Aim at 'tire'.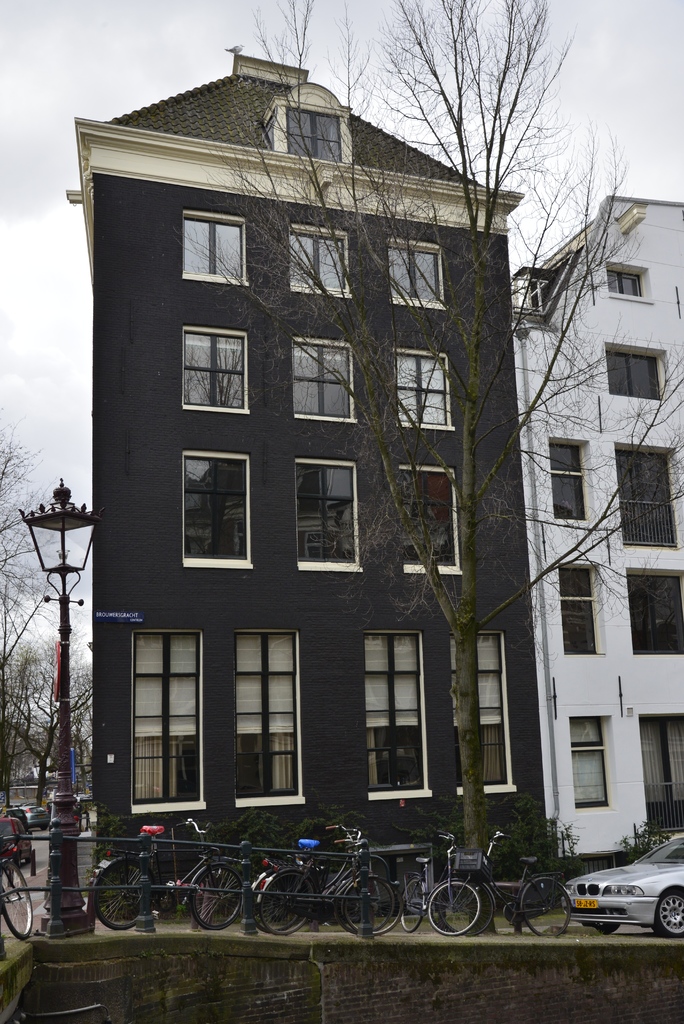
Aimed at crop(249, 876, 323, 937).
